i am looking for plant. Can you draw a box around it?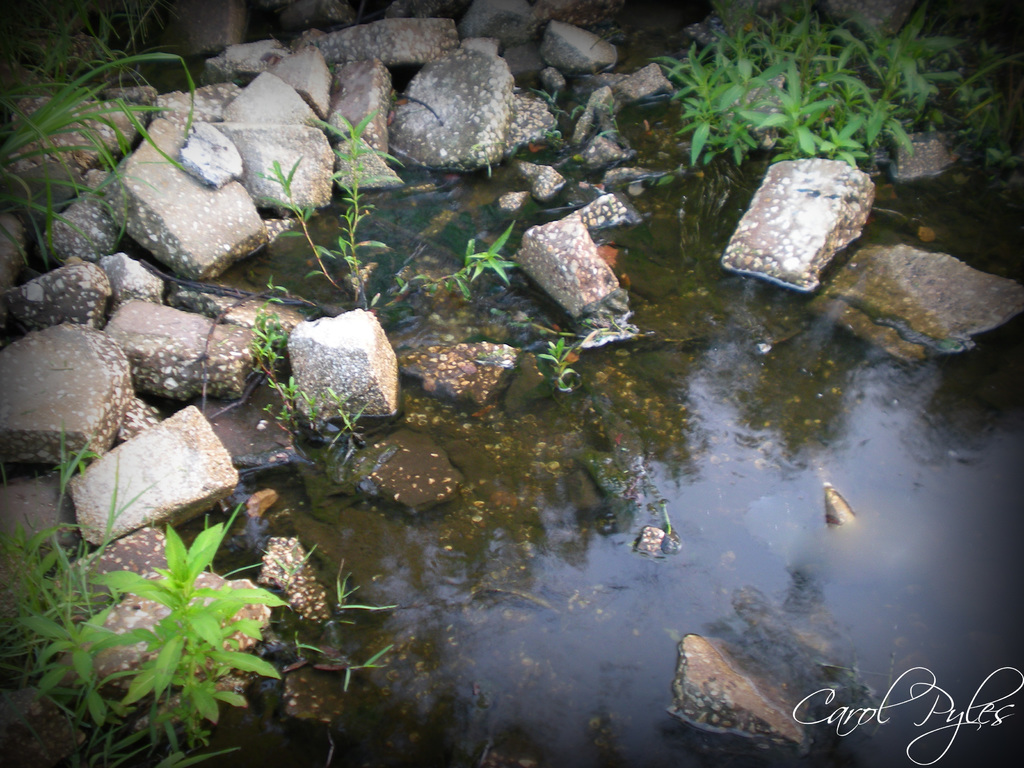
Sure, the bounding box is x1=328 y1=559 x2=397 y2=614.
